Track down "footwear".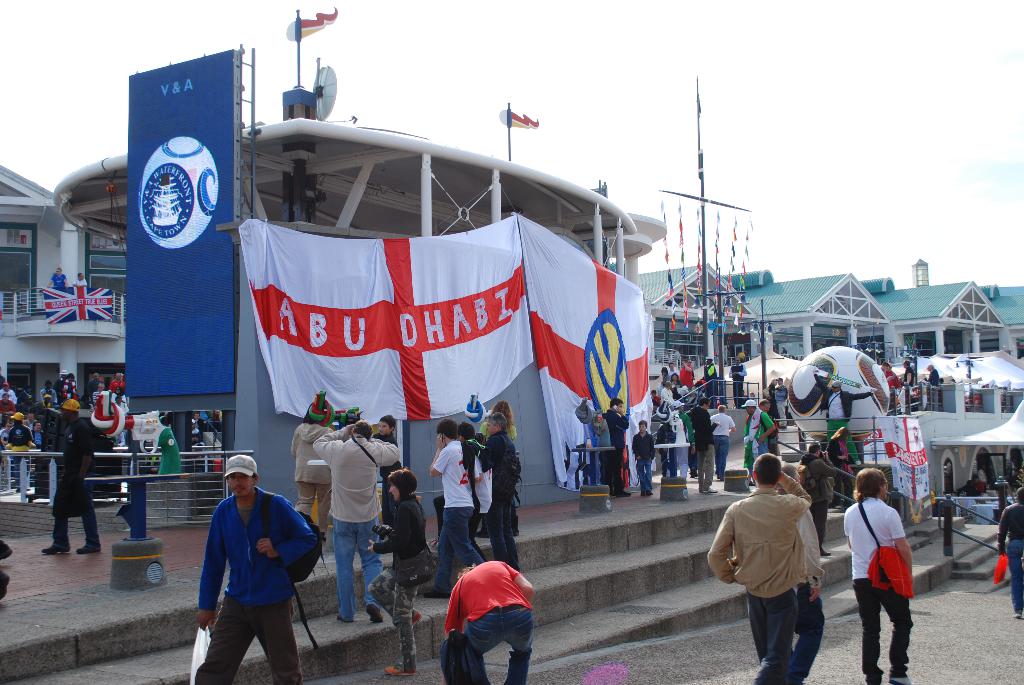
Tracked to x1=367, y1=602, x2=382, y2=624.
